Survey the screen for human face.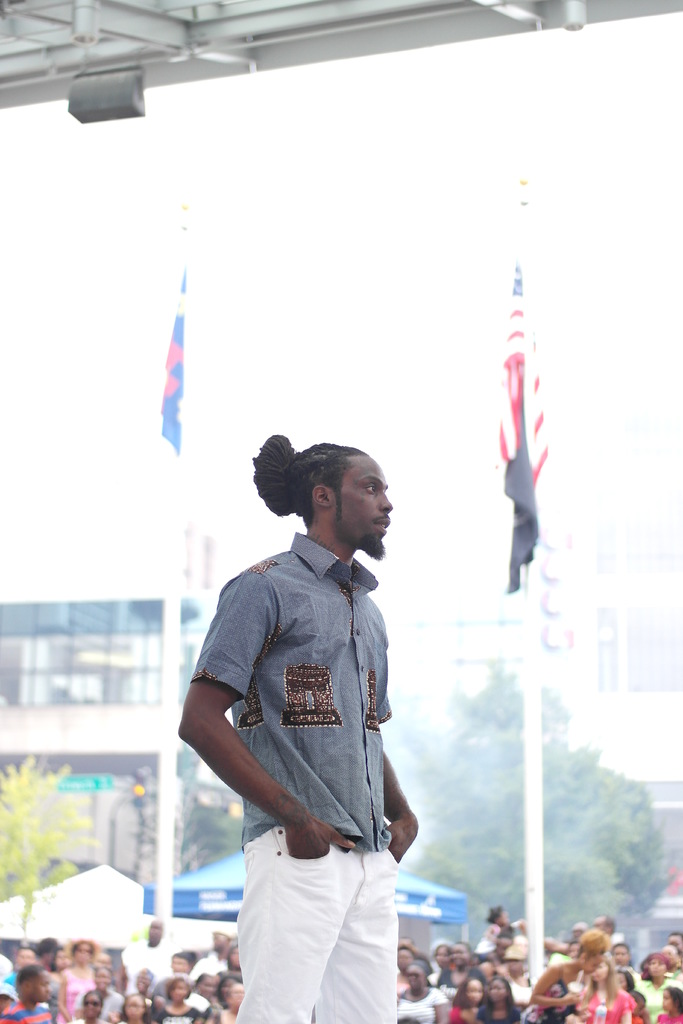
Survey found: locate(661, 988, 677, 1012).
